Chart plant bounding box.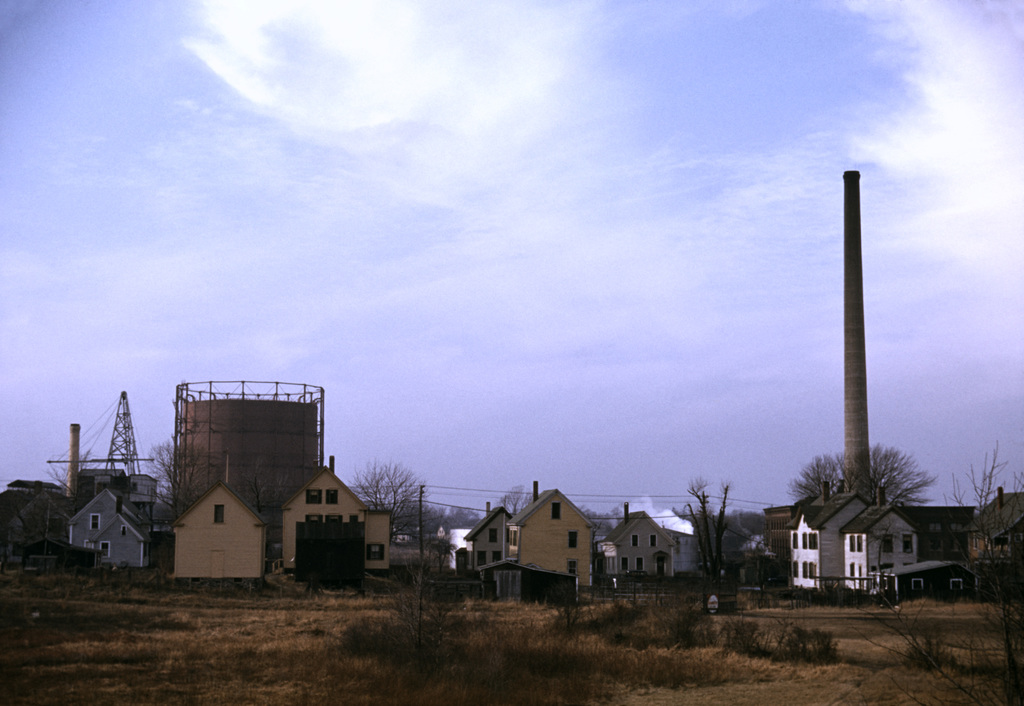
Charted: (left=715, top=613, right=762, bottom=659).
